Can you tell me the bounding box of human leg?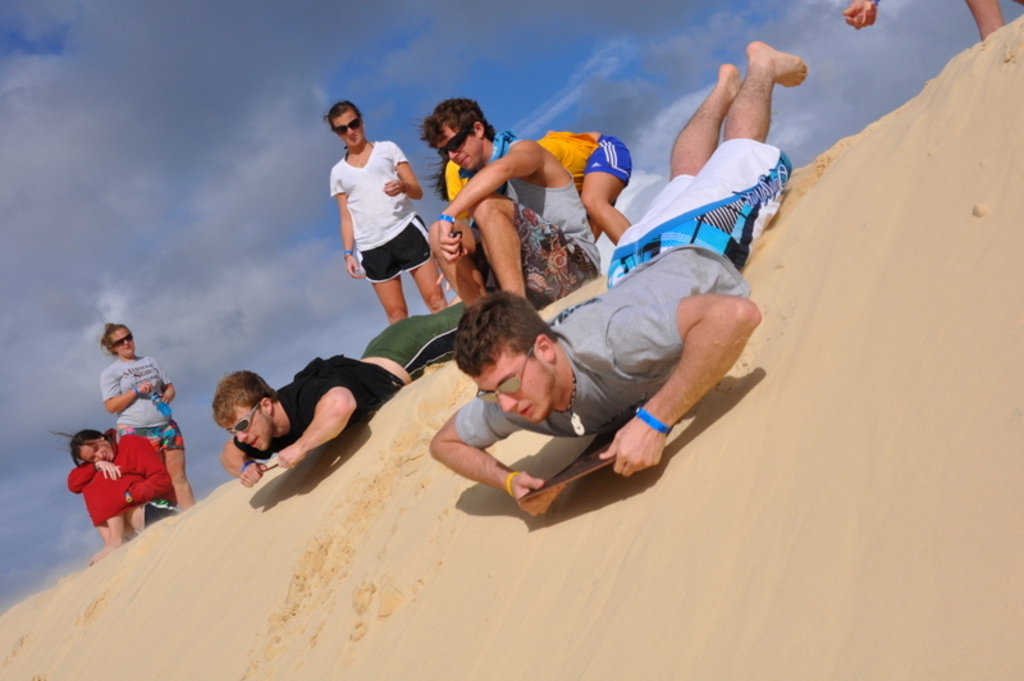
(x1=643, y1=45, x2=806, y2=268).
